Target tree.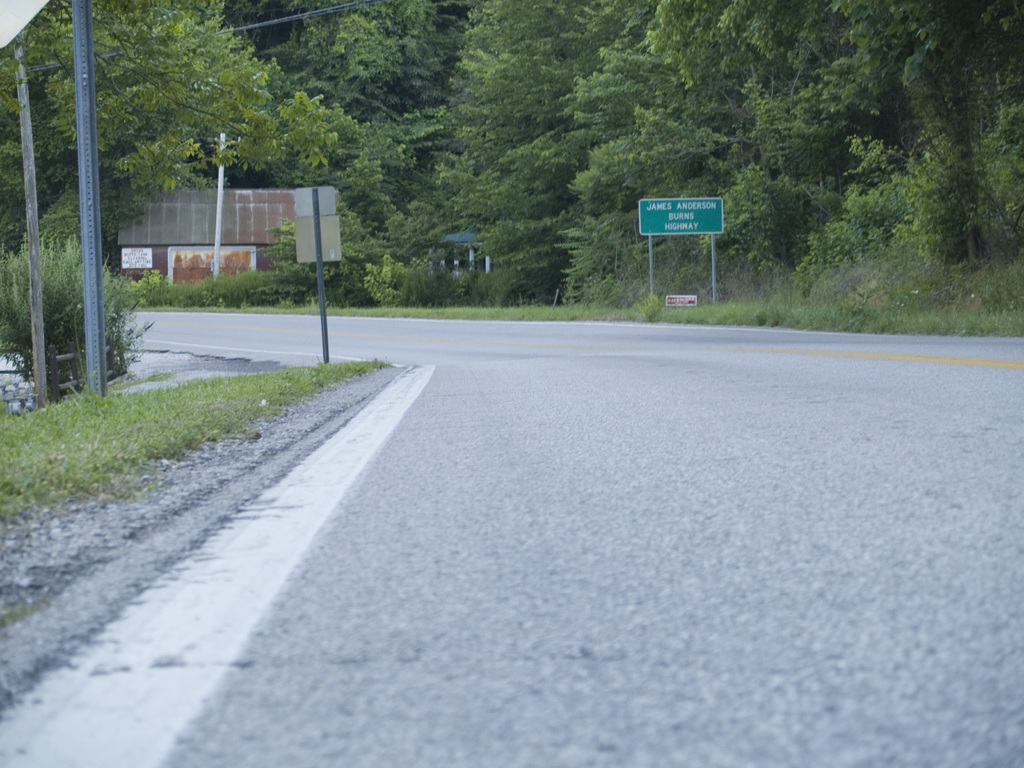
Target region: {"left": 1, "top": 227, "right": 154, "bottom": 403}.
